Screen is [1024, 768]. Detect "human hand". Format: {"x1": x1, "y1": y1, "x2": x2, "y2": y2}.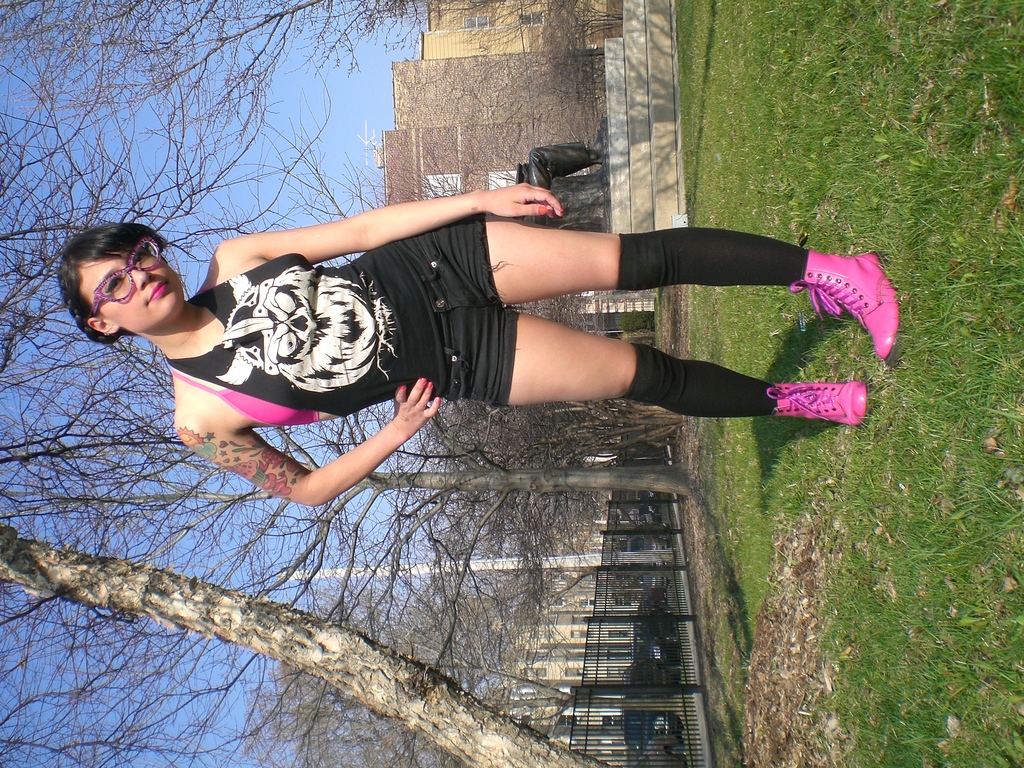
{"x1": 390, "y1": 374, "x2": 442, "y2": 440}.
